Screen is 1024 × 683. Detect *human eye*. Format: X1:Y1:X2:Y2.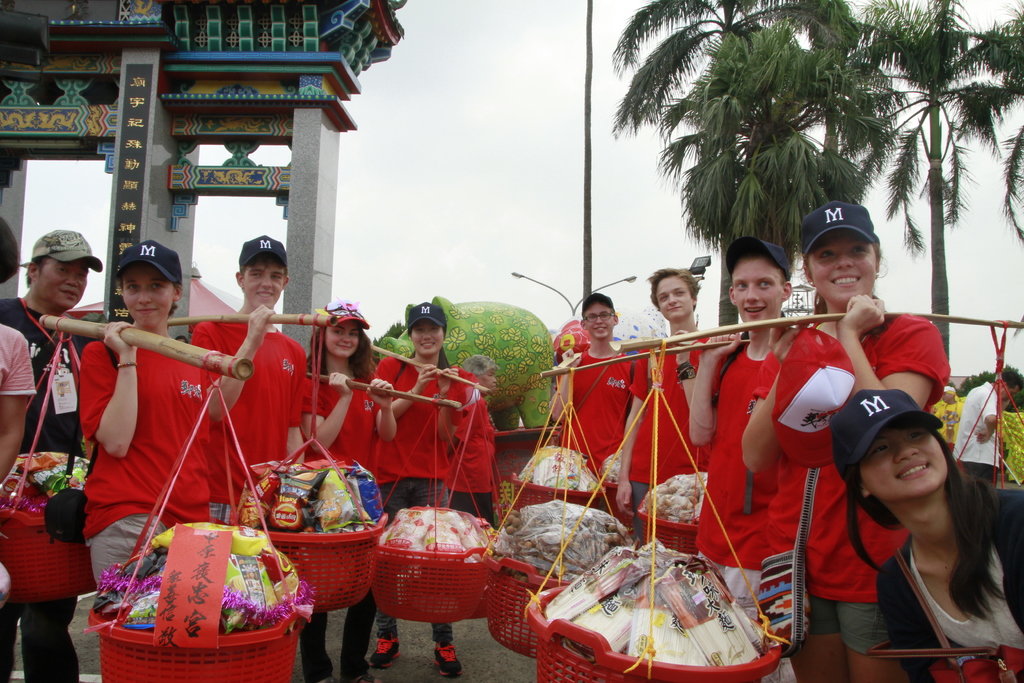
150:281:163:292.
